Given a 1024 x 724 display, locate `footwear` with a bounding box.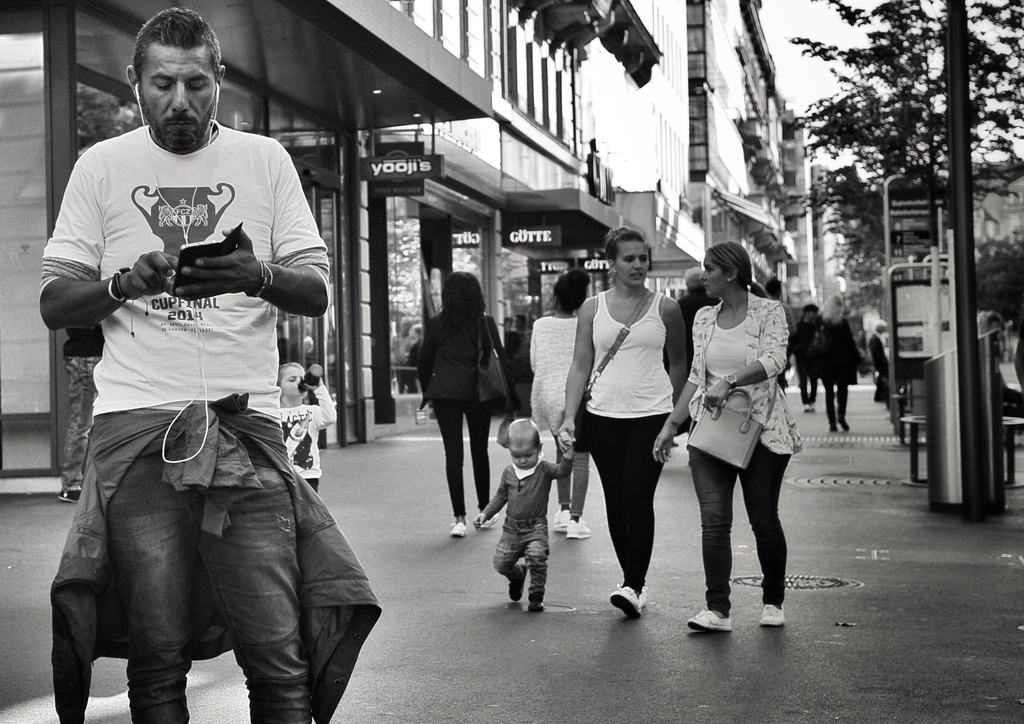
Located: [x1=757, y1=604, x2=785, y2=630].
